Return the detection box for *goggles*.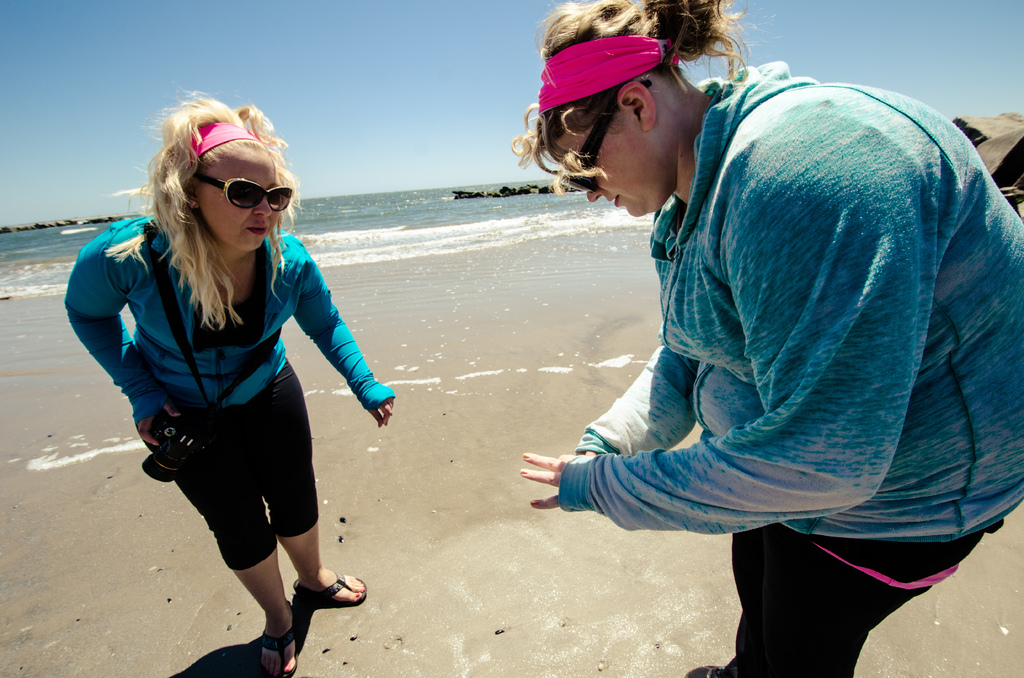
[x1=552, y1=83, x2=657, y2=201].
